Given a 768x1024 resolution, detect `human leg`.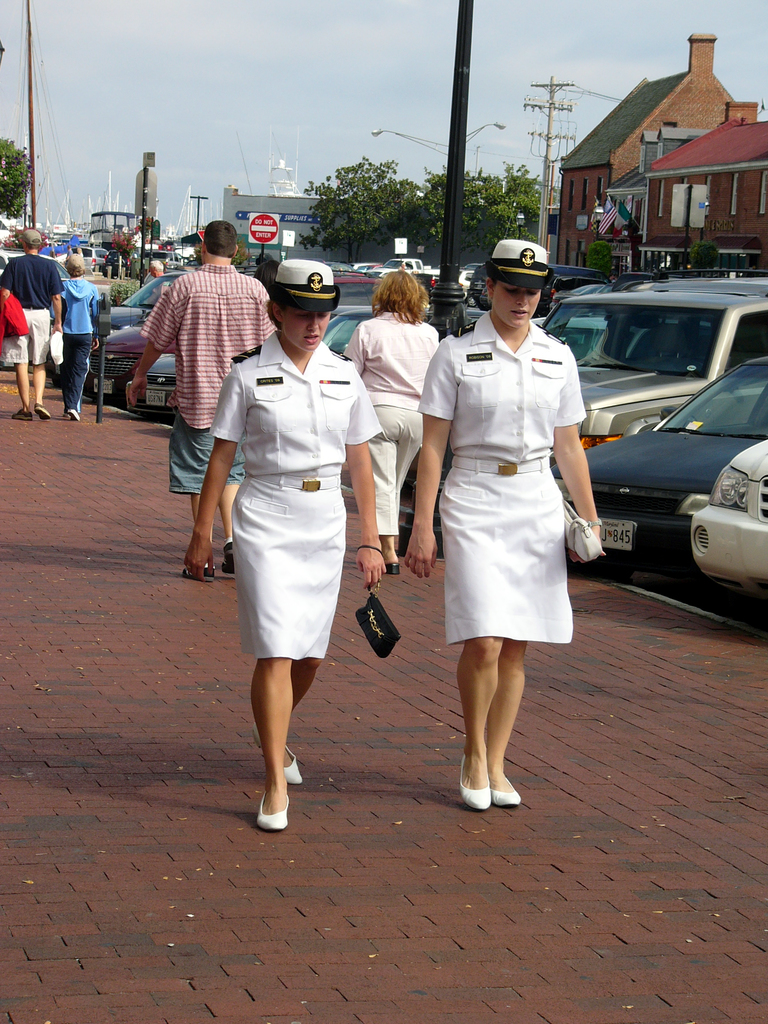
rect(60, 335, 72, 403).
